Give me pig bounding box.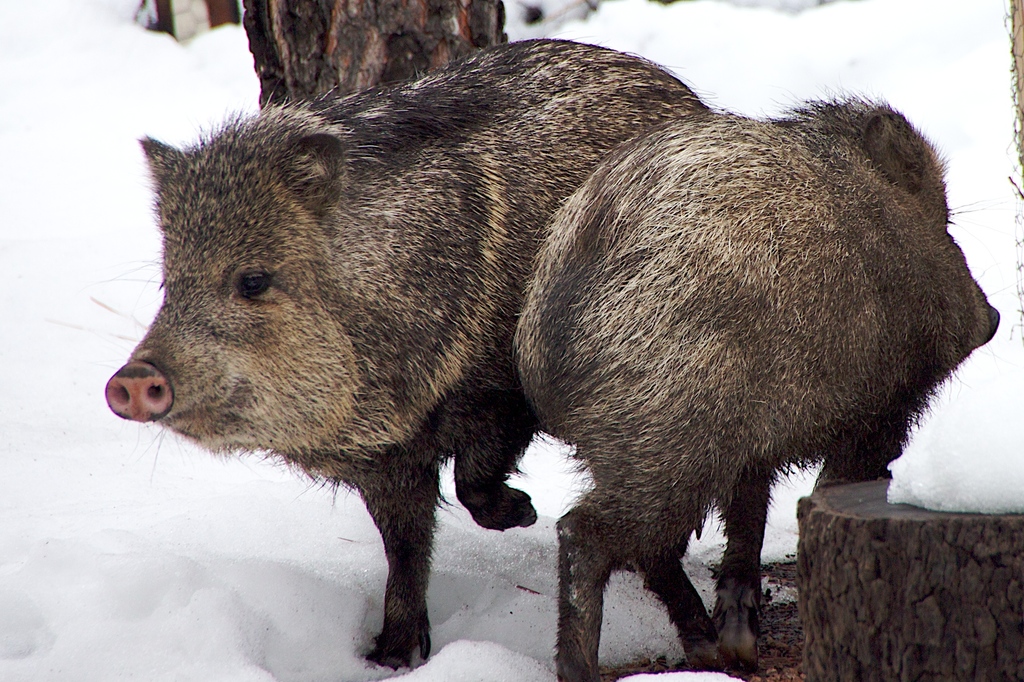
<box>506,82,1004,681</box>.
